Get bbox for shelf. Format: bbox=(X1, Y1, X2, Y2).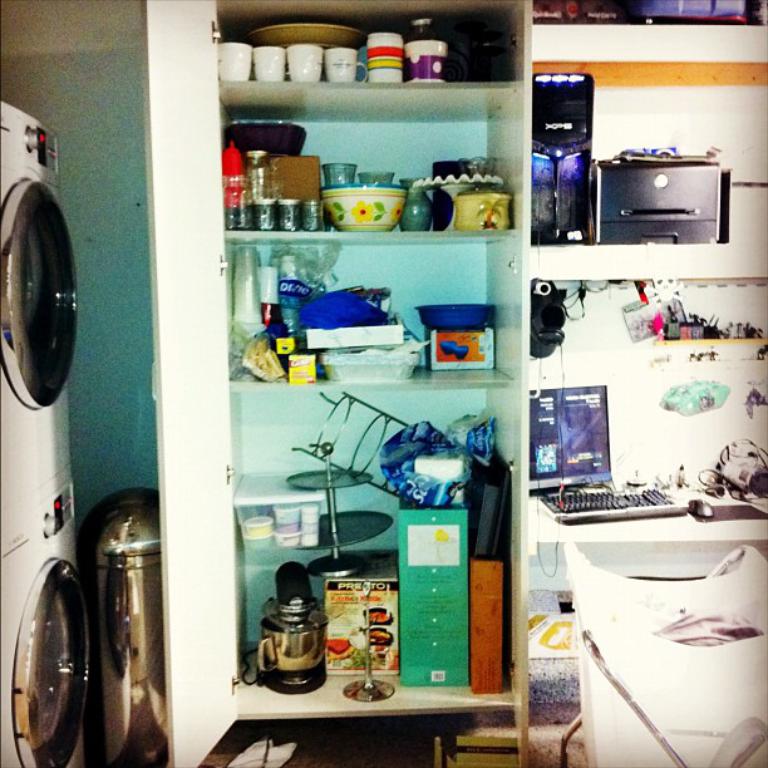
bbox=(167, 0, 542, 760).
